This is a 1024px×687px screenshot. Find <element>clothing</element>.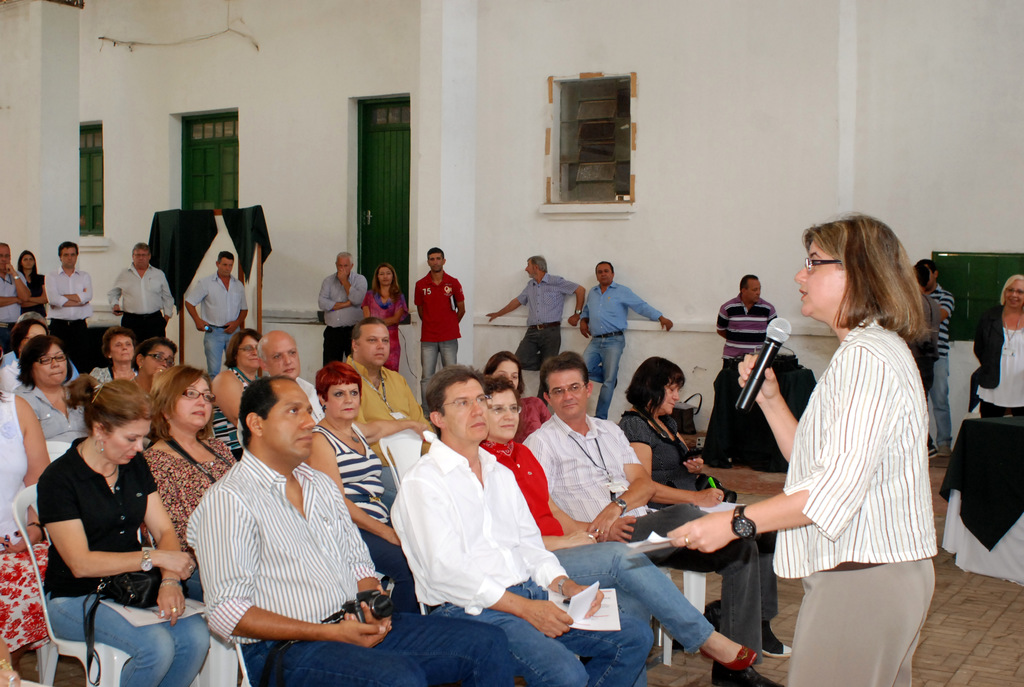
Bounding box: {"x1": 391, "y1": 432, "x2": 655, "y2": 686}.
